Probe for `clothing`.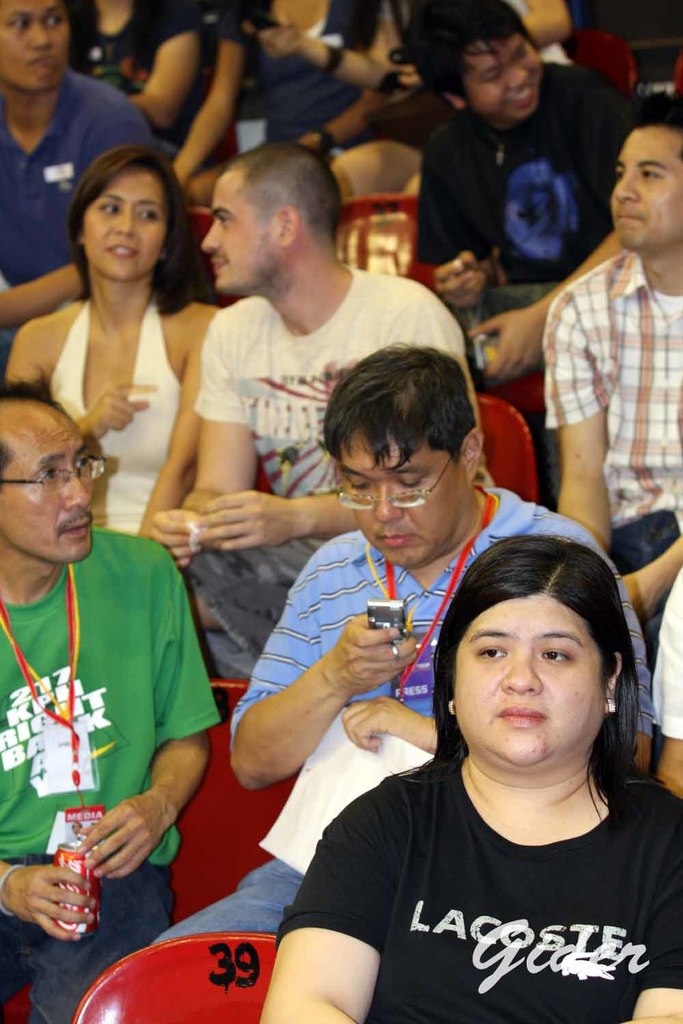
Probe result: [x1=409, y1=55, x2=628, y2=289].
